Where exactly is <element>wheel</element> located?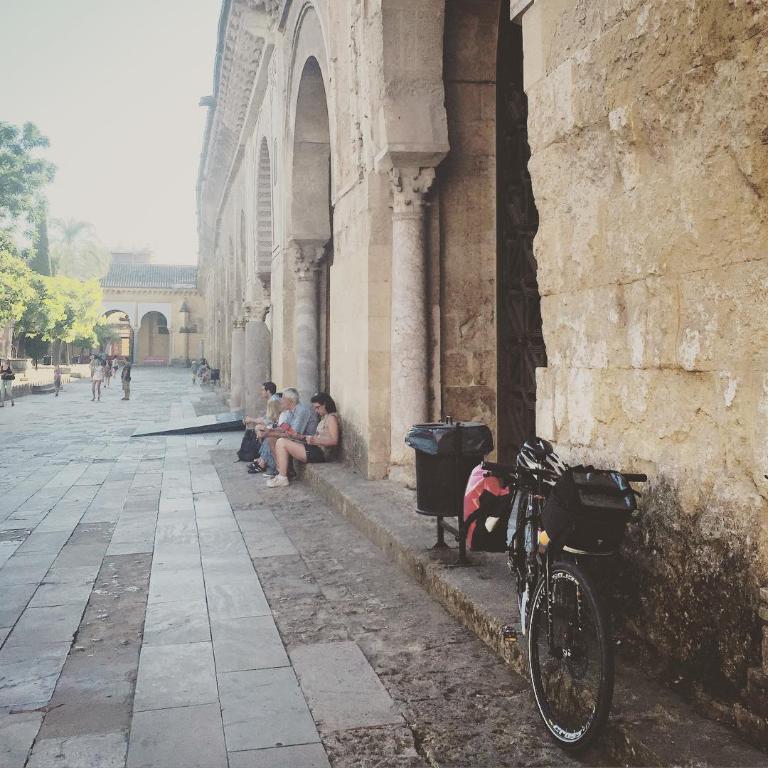
Its bounding box is l=536, t=574, r=617, b=742.
